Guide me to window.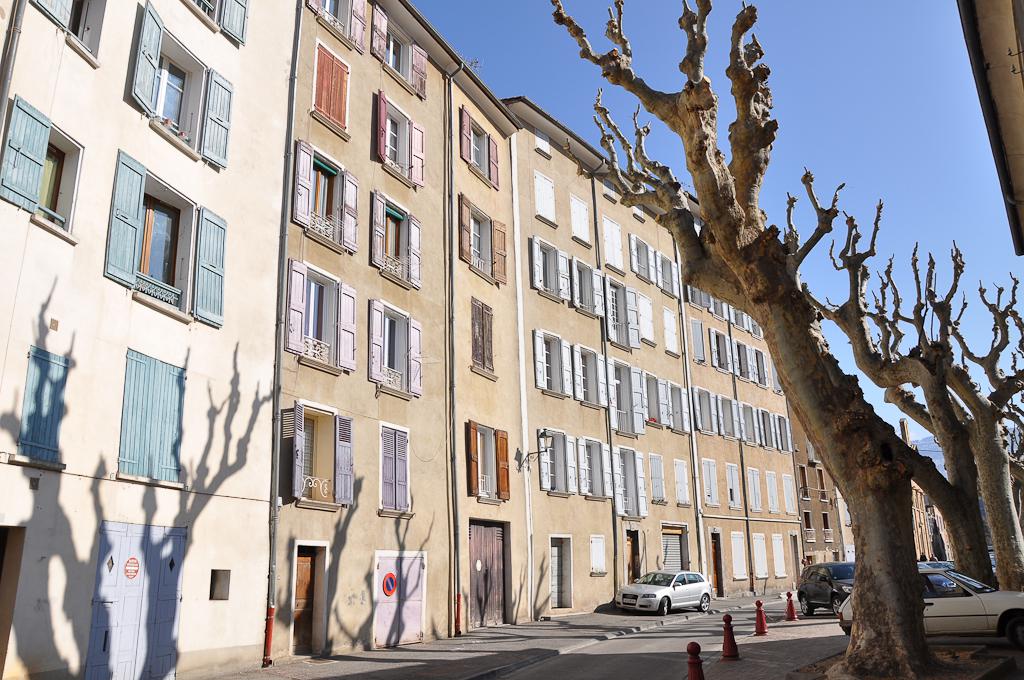
Guidance: rect(469, 421, 510, 504).
